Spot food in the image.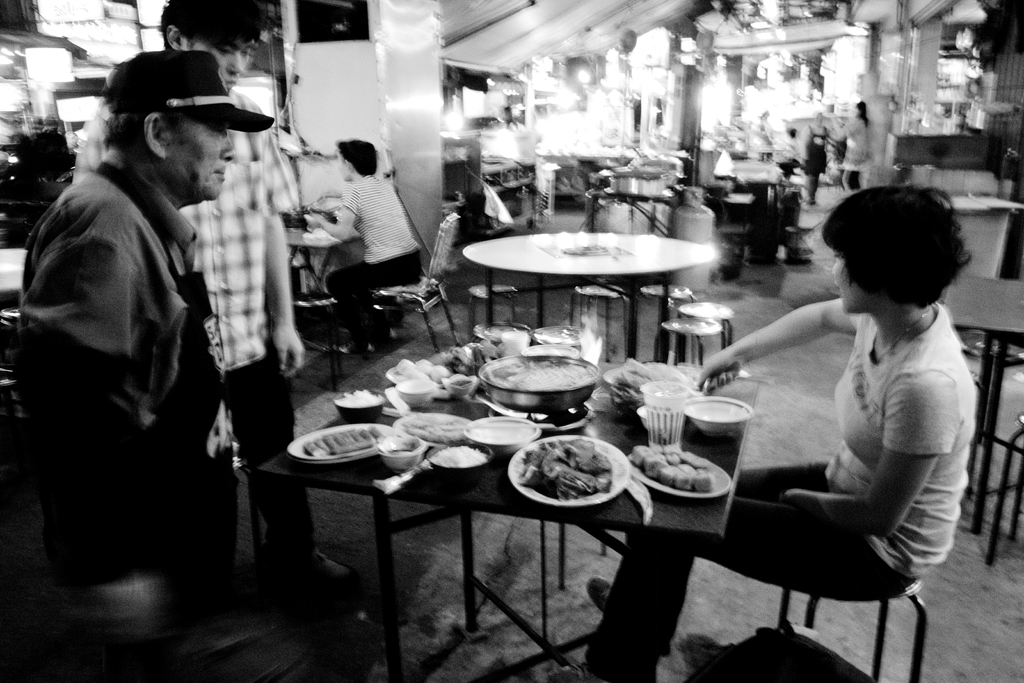
food found at box=[522, 445, 644, 511].
